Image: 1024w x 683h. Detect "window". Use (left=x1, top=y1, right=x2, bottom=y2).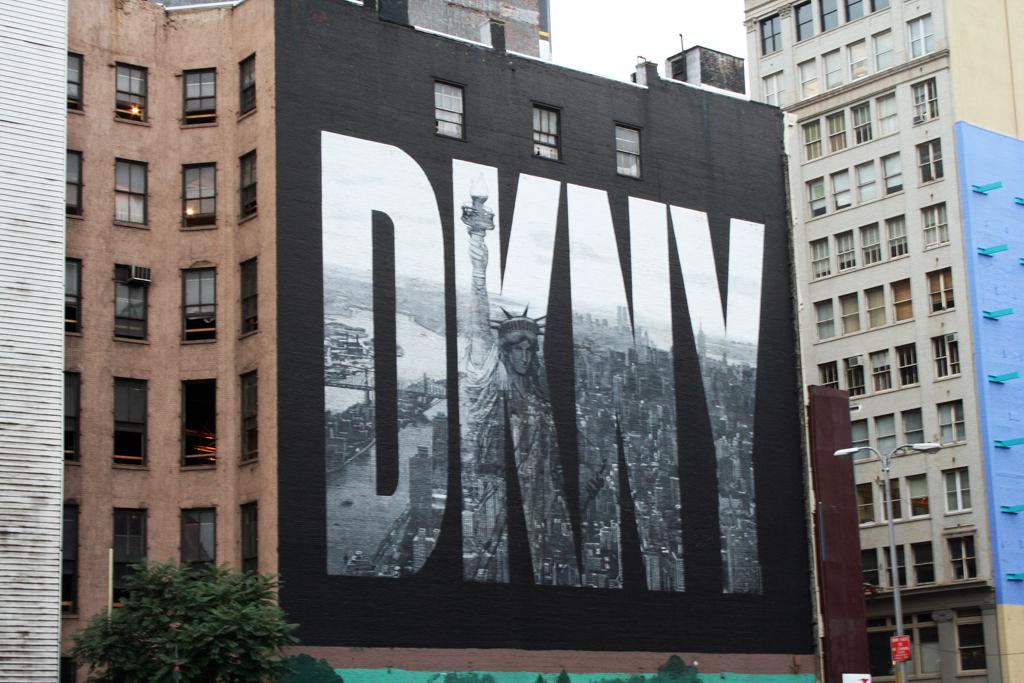
(left=179, top=377, right=216, bottom=461).
